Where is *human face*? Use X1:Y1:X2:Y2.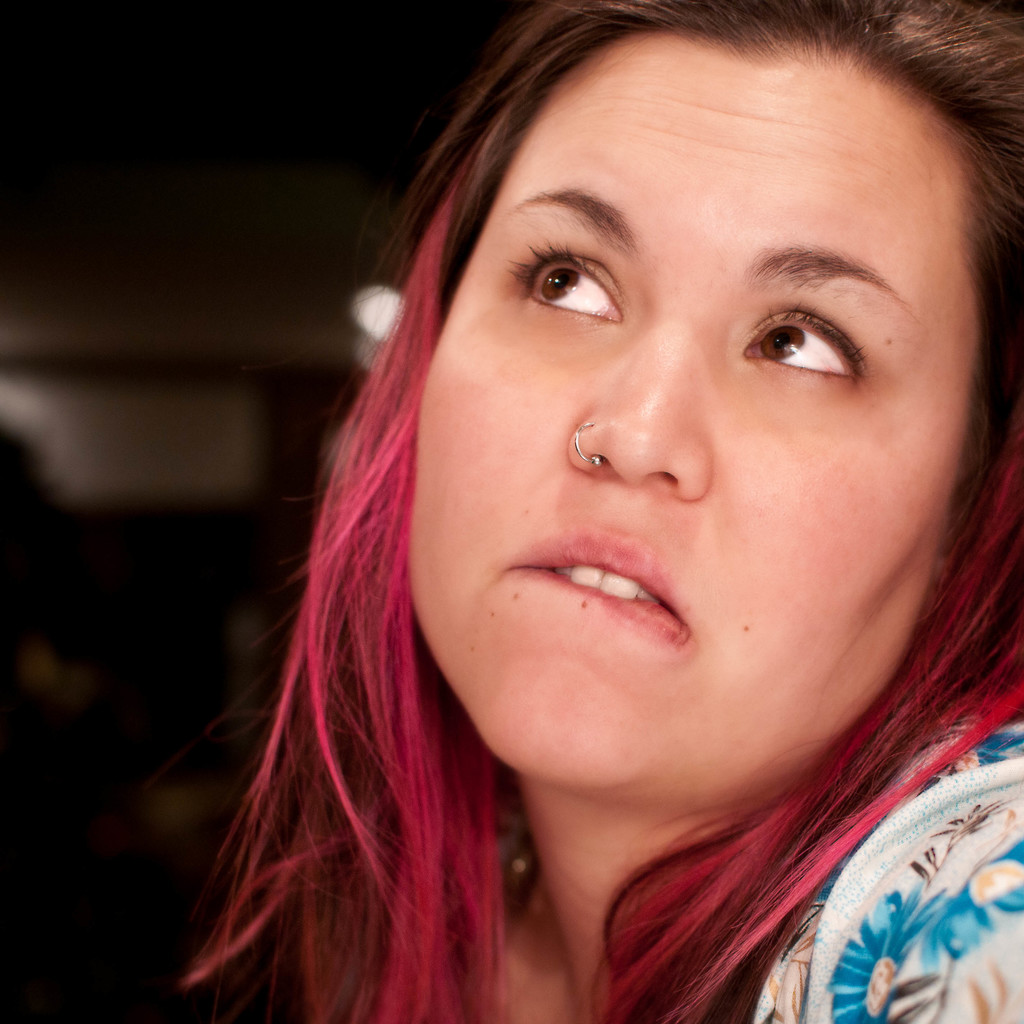
398:27:991:817.
